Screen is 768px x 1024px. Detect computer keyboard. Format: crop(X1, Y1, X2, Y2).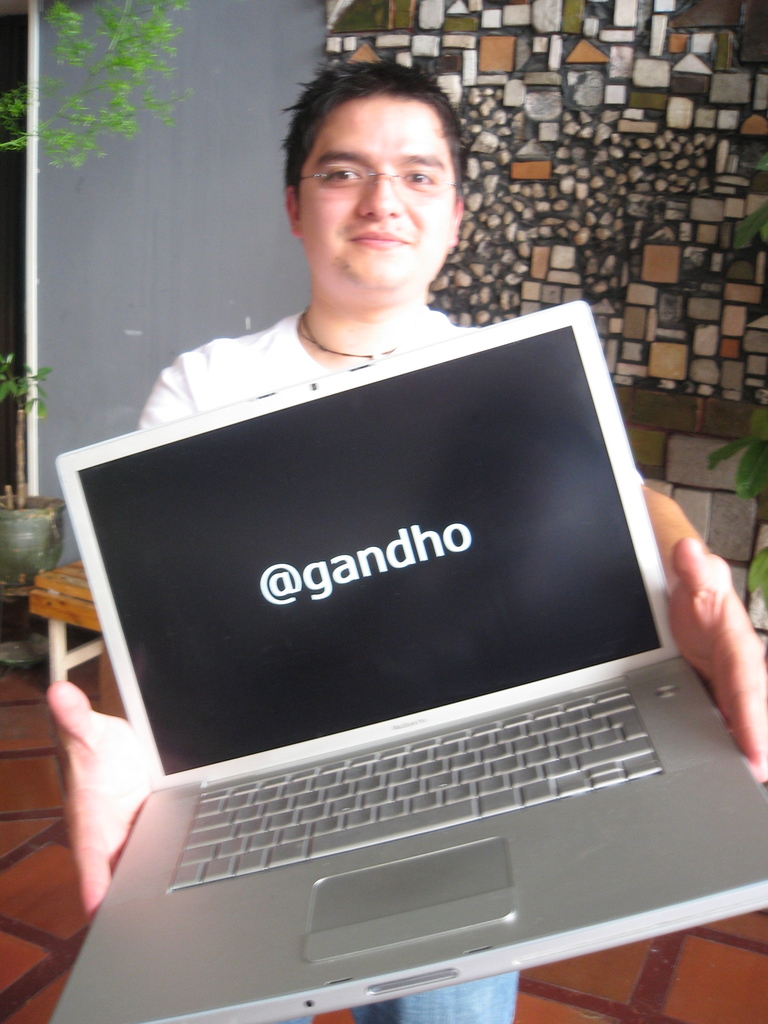
crop(163, 686, 668, 893).
